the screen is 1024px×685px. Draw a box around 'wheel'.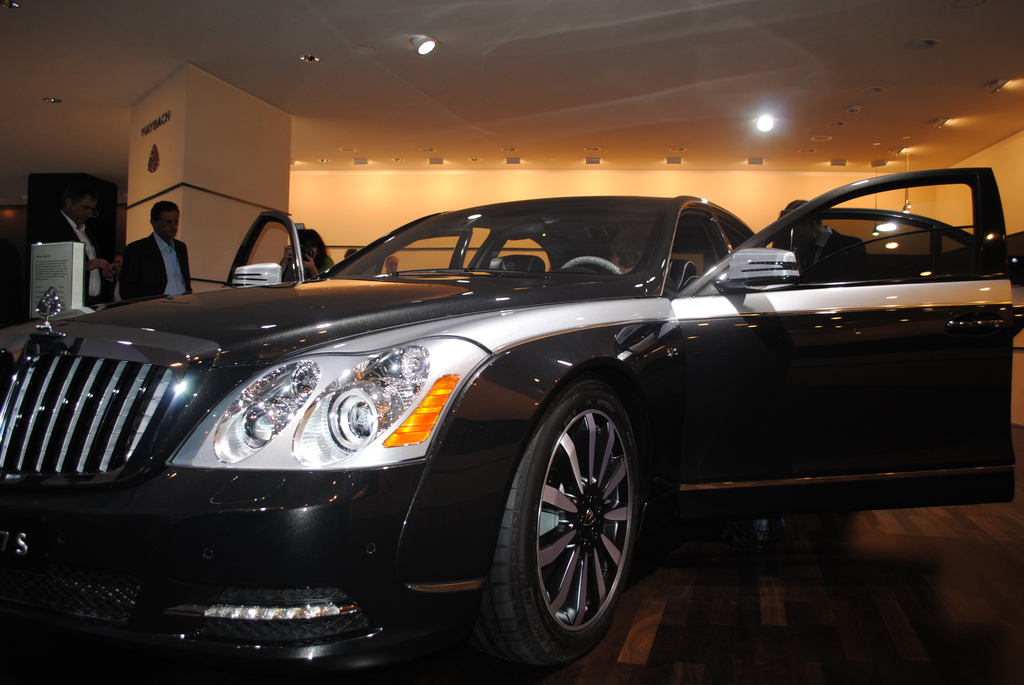
x1=501, y1=348, x2=657, y2=661.
